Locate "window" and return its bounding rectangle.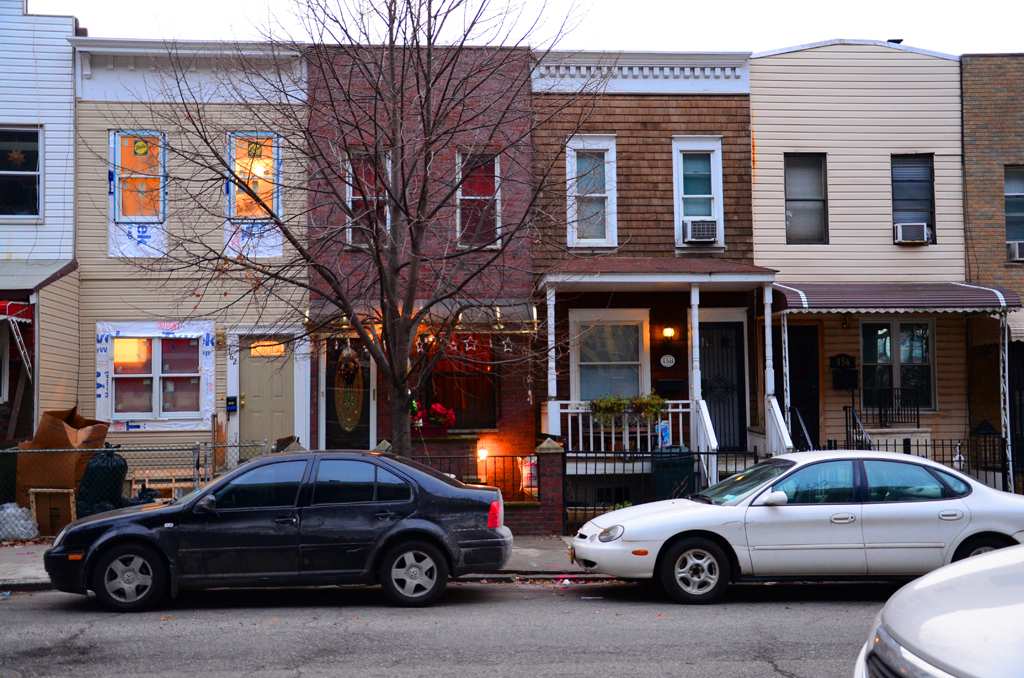
[458, 143, 507, 247].
